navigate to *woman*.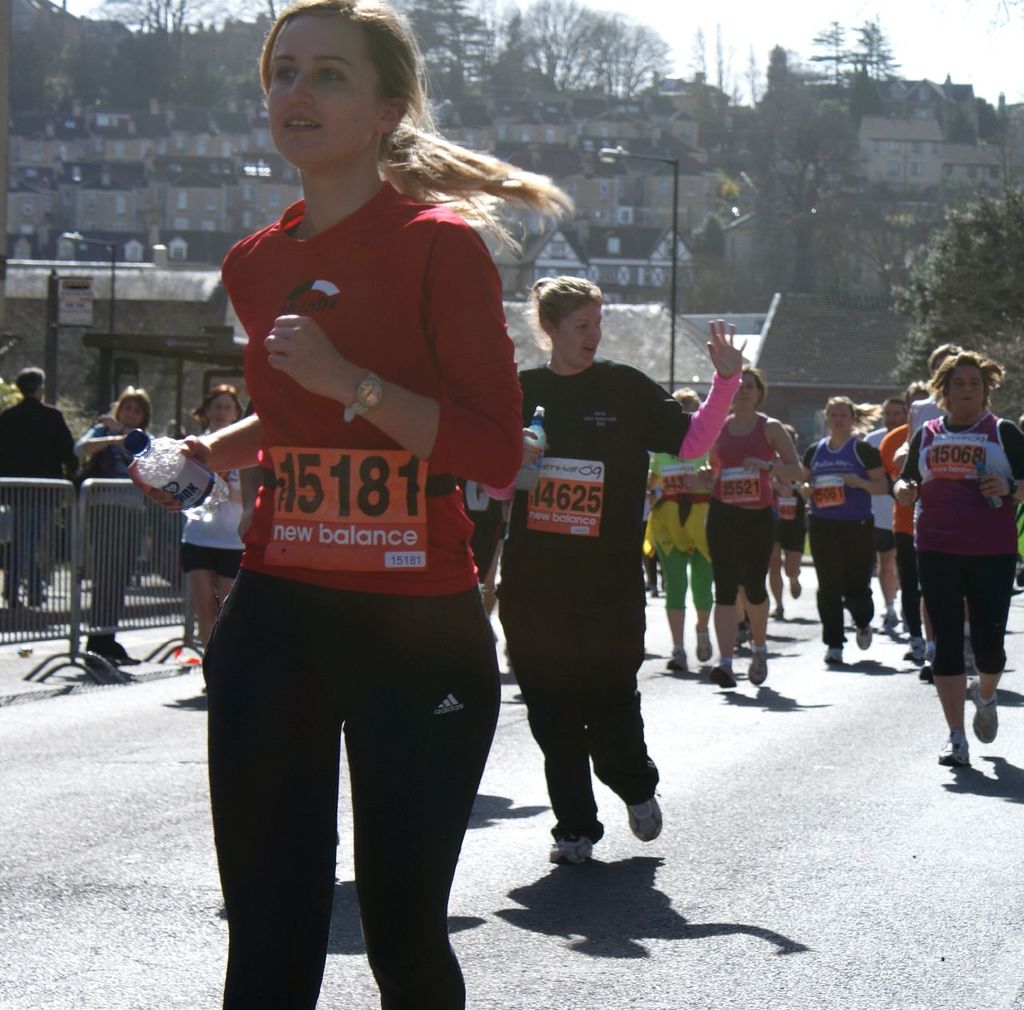
Navigation target: 892/348/1023/761.
